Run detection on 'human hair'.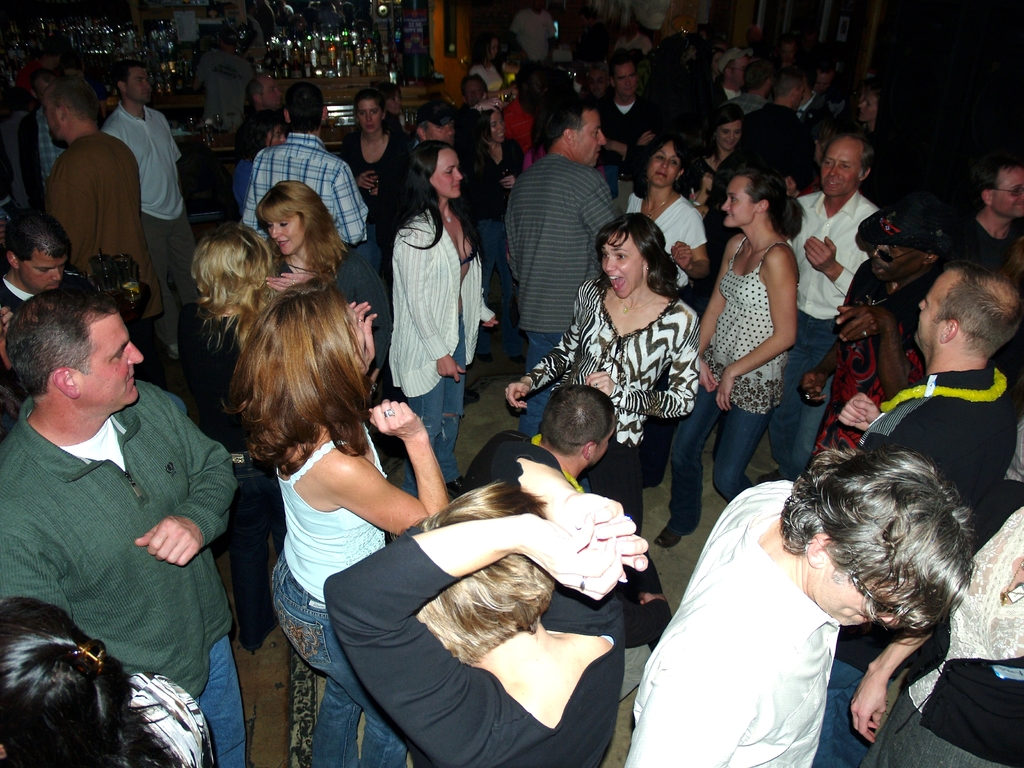
Result: locate(923, 275, 1023, 360).
